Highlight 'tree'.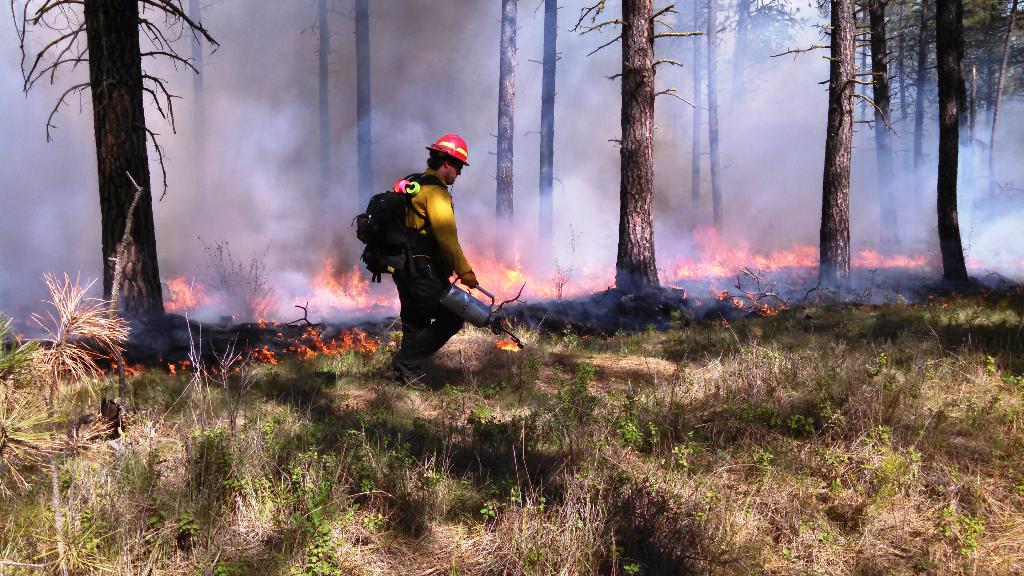
Highlighted region: 801:0:885:302.
